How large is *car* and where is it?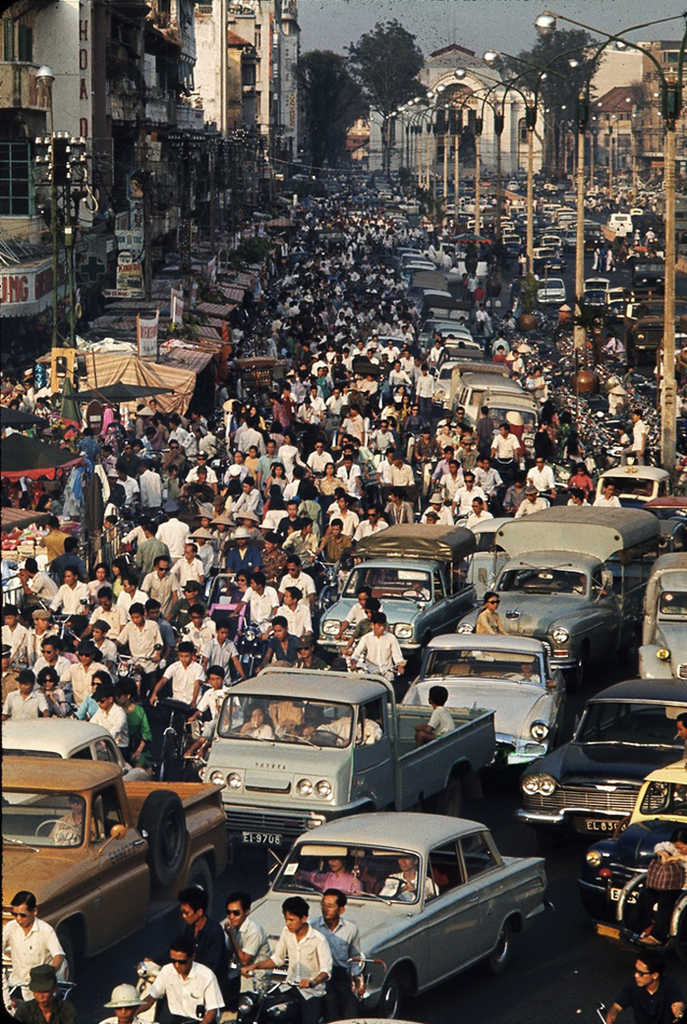
Bounding box: bbox=(516, 676, 686, 824).
